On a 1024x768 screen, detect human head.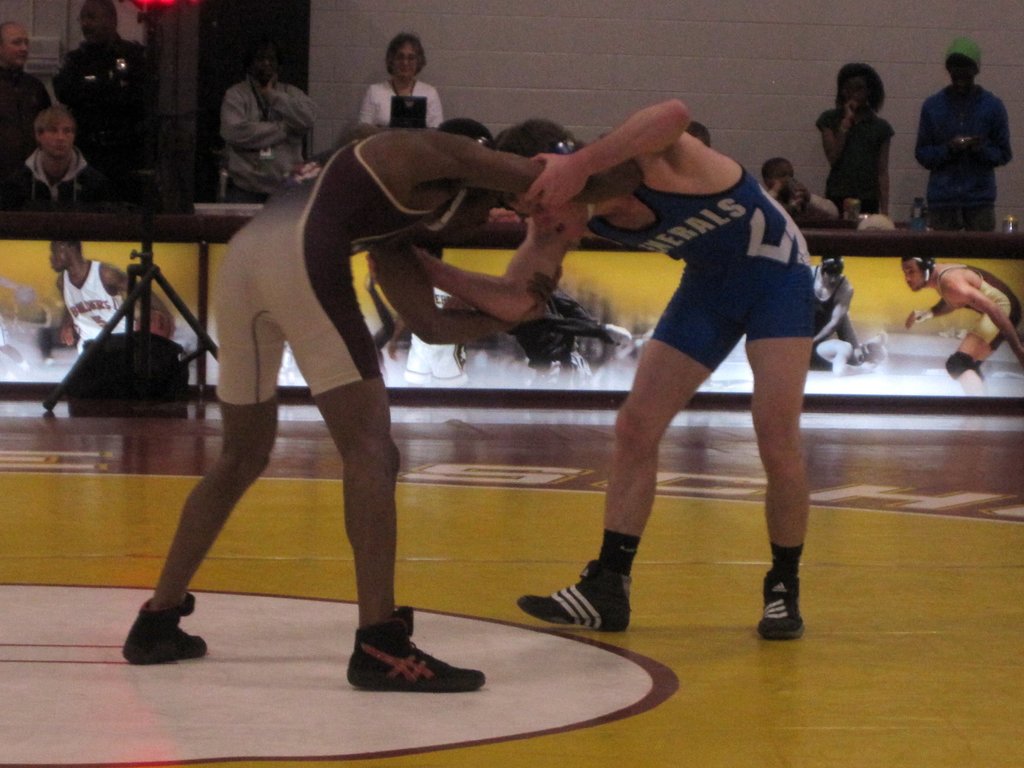
pyautogui.locateOnScreen(494, 120, 588, 244).
